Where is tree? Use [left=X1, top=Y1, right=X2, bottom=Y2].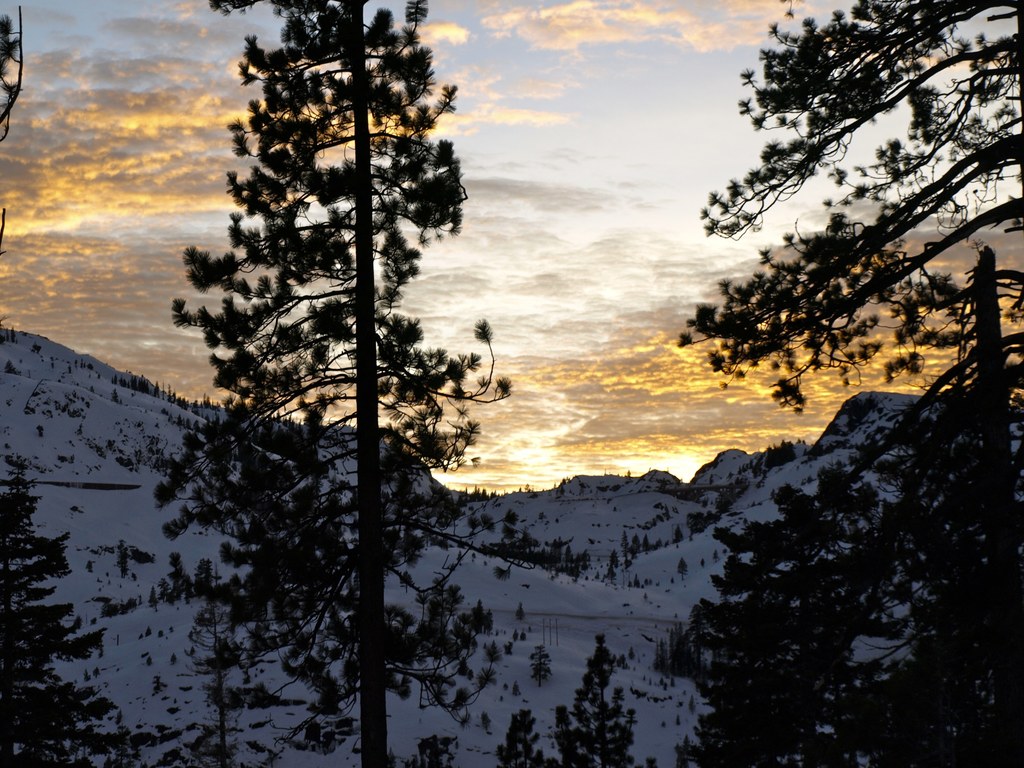
[left=692, top=0, right=1010, bottom=461].
